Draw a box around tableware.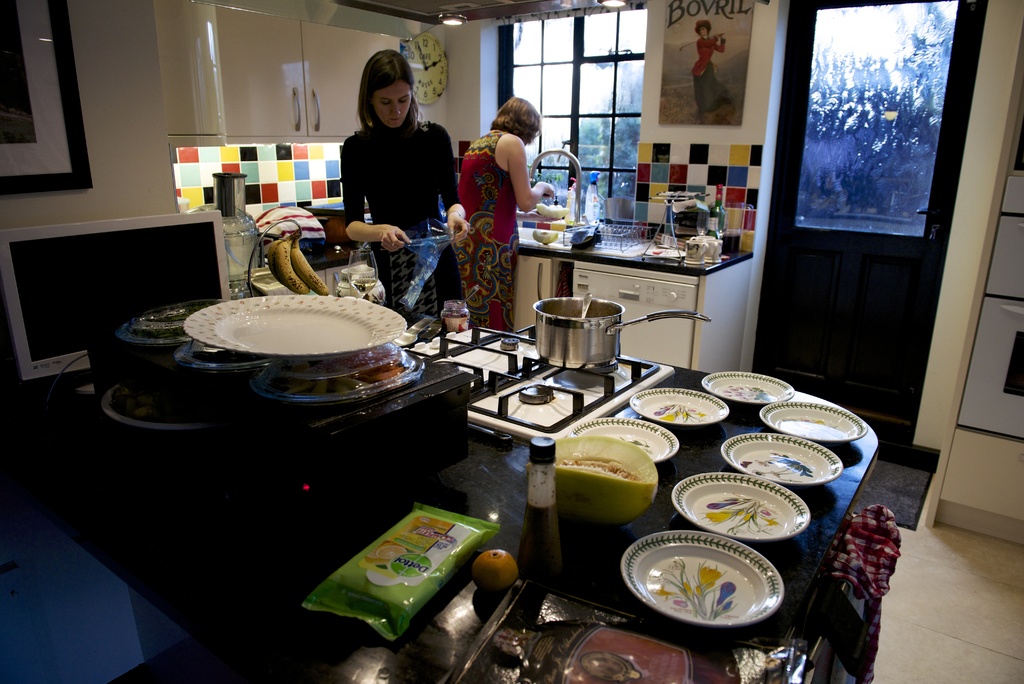
x1=441 y1=301 x2=468 y2=332.
